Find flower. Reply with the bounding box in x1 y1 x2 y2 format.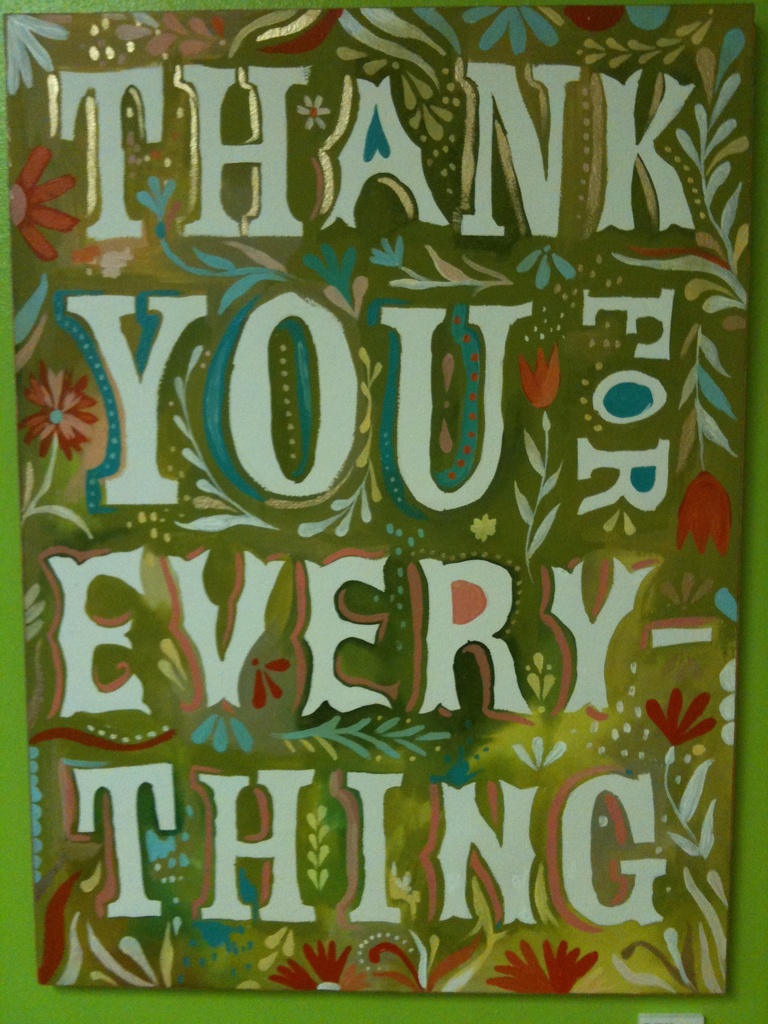
9 144 79 263.
